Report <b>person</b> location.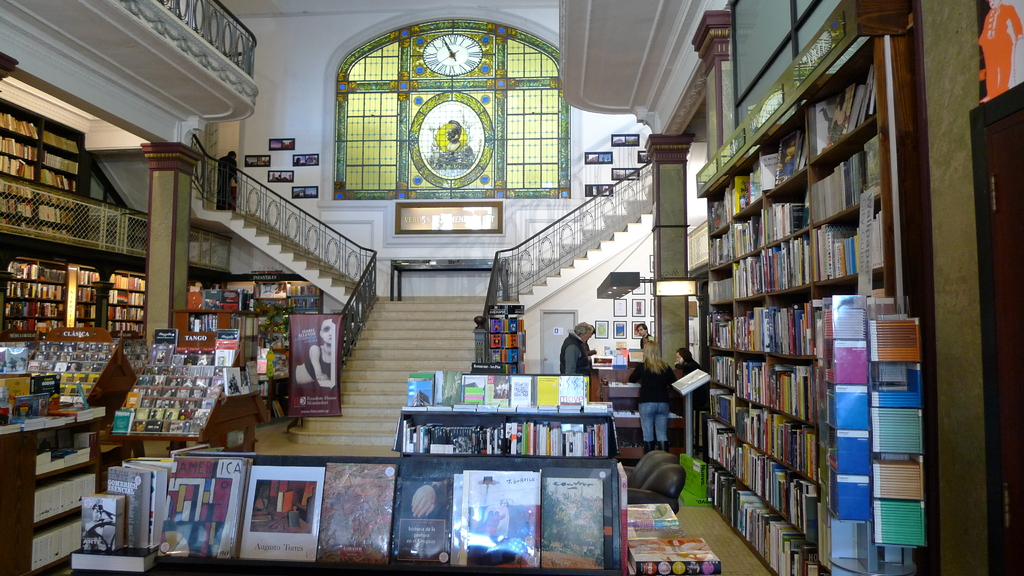
Report: BBox(216, 148, 237, 209).
